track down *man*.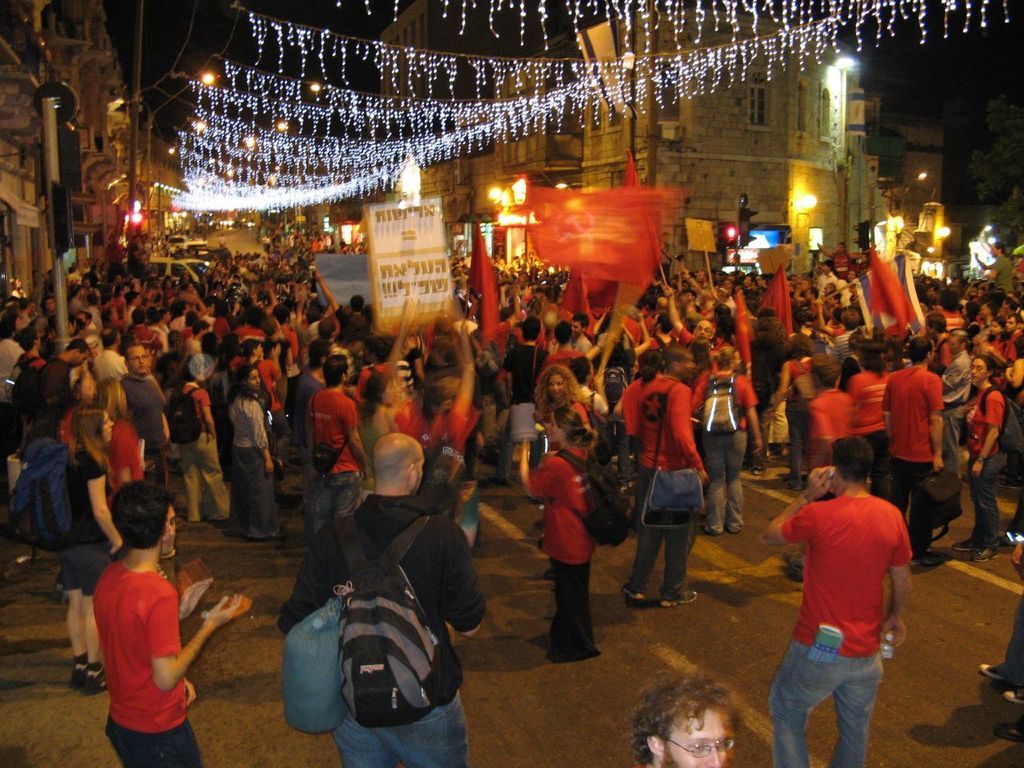
Tracked to (931, 330, 977, 522).
